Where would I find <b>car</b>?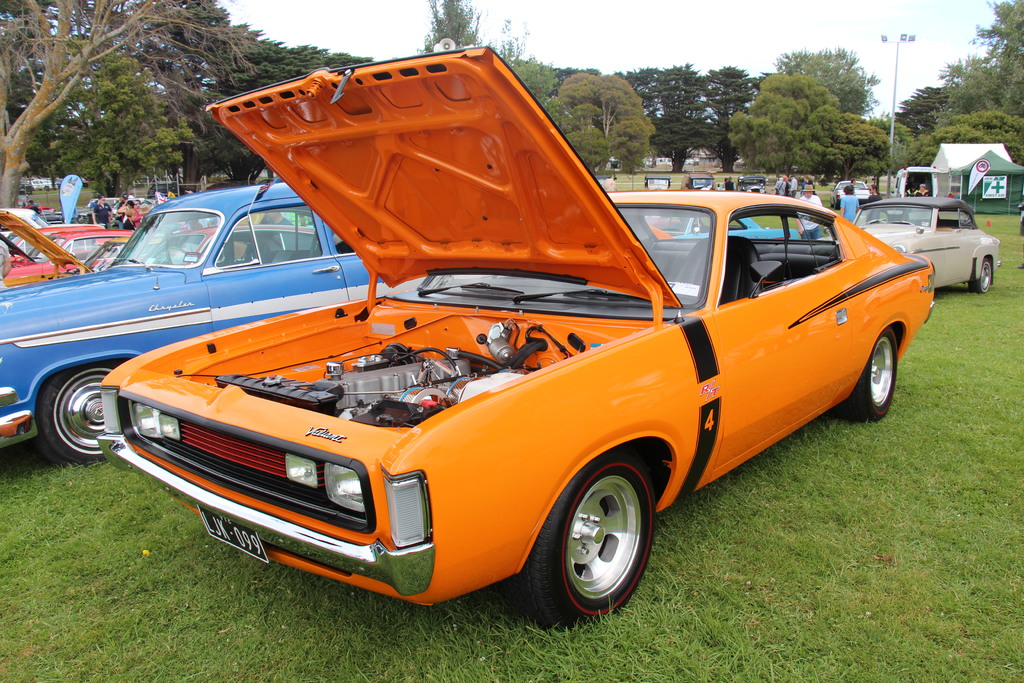
At x1=681 y1=172 x2=720 y2=191.
